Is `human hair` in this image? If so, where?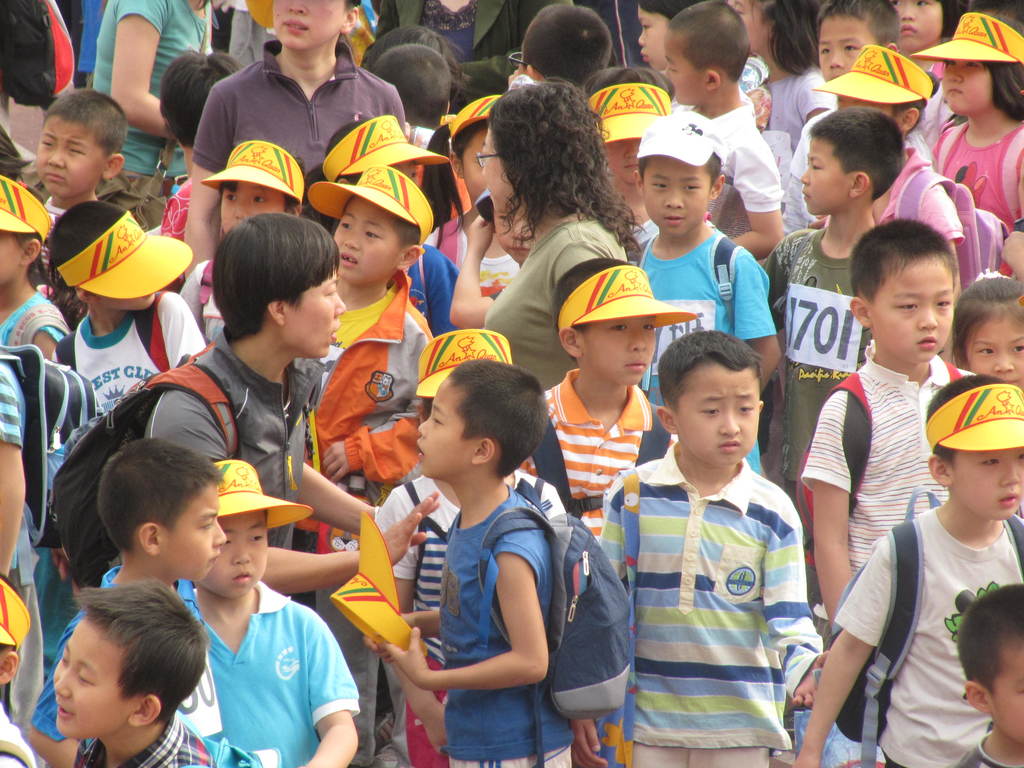
Yes, at detection(371, 41, 450, 132).
